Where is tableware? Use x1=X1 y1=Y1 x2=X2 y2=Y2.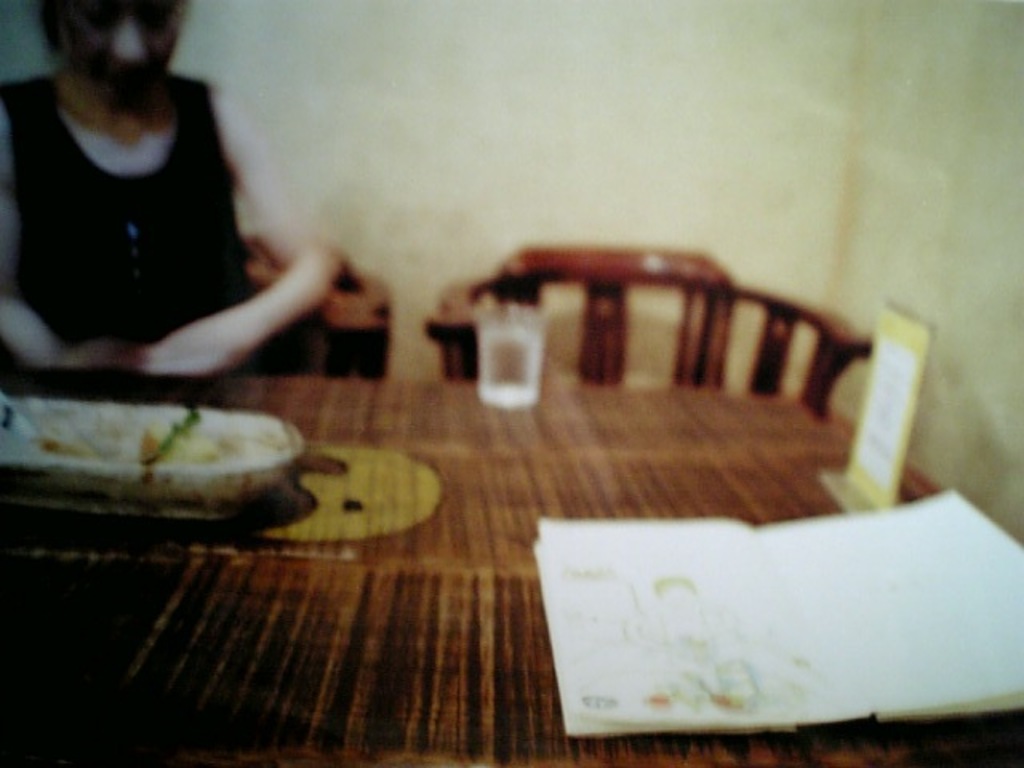
x1=0 y1=392 x2=306 y2=522.
